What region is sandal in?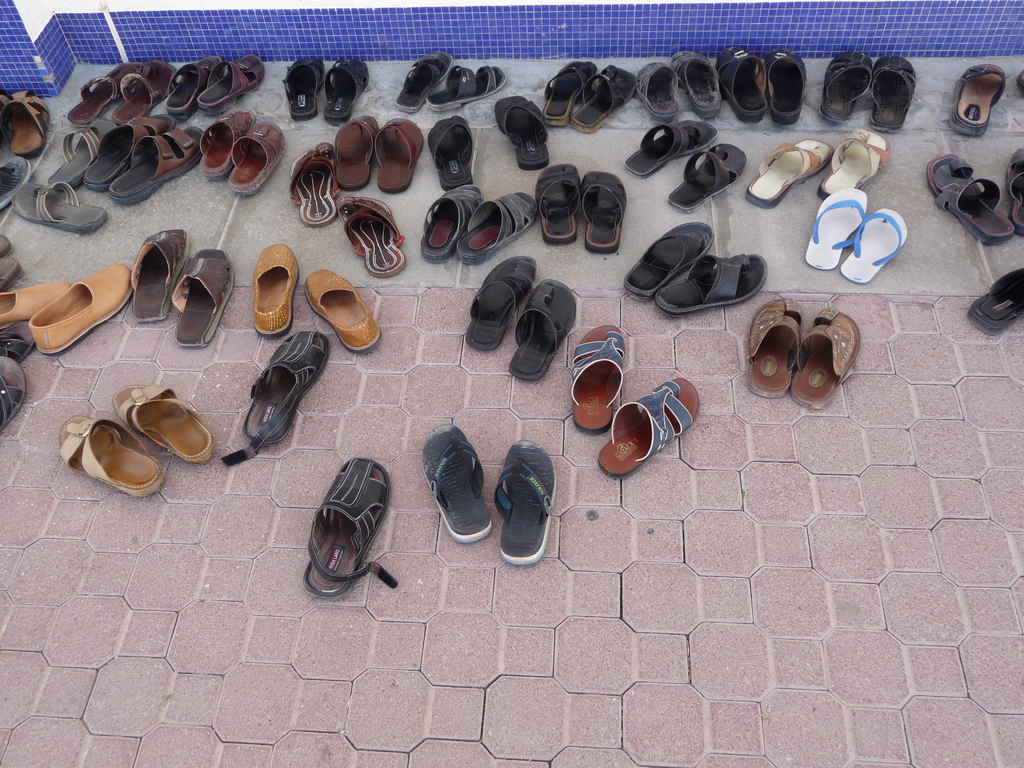
[left=804, top=188, right=868, bottom=264].
